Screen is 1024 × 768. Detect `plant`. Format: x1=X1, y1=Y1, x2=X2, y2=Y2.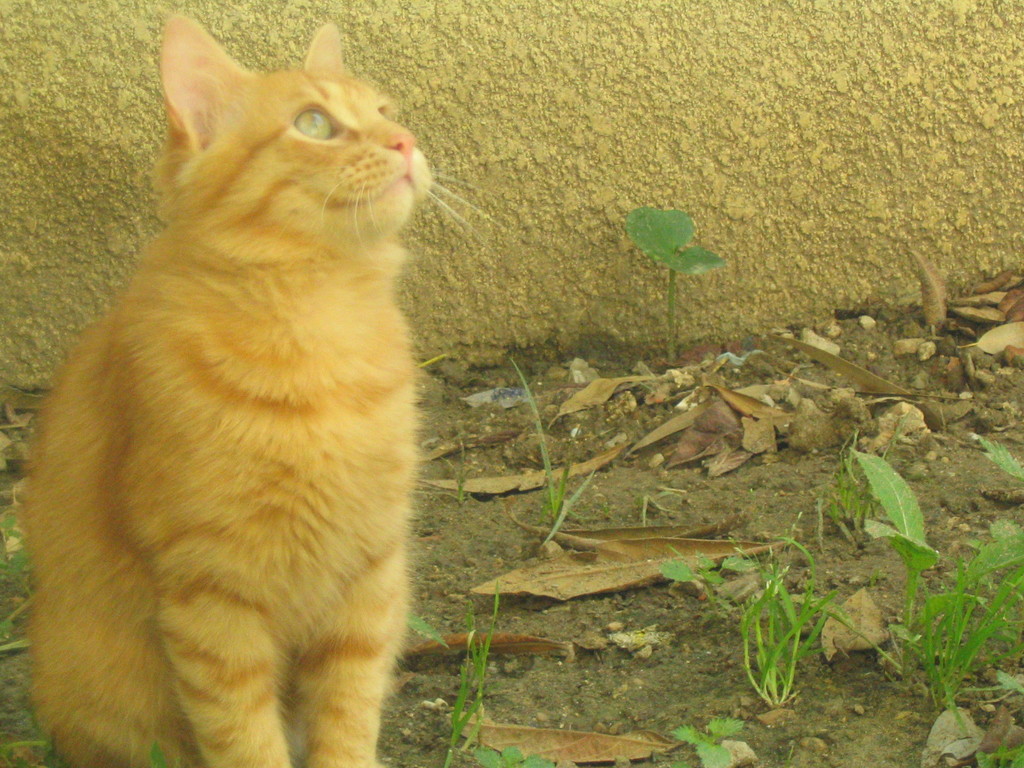
x1=671, y1=715, x2=769, y2=760.
